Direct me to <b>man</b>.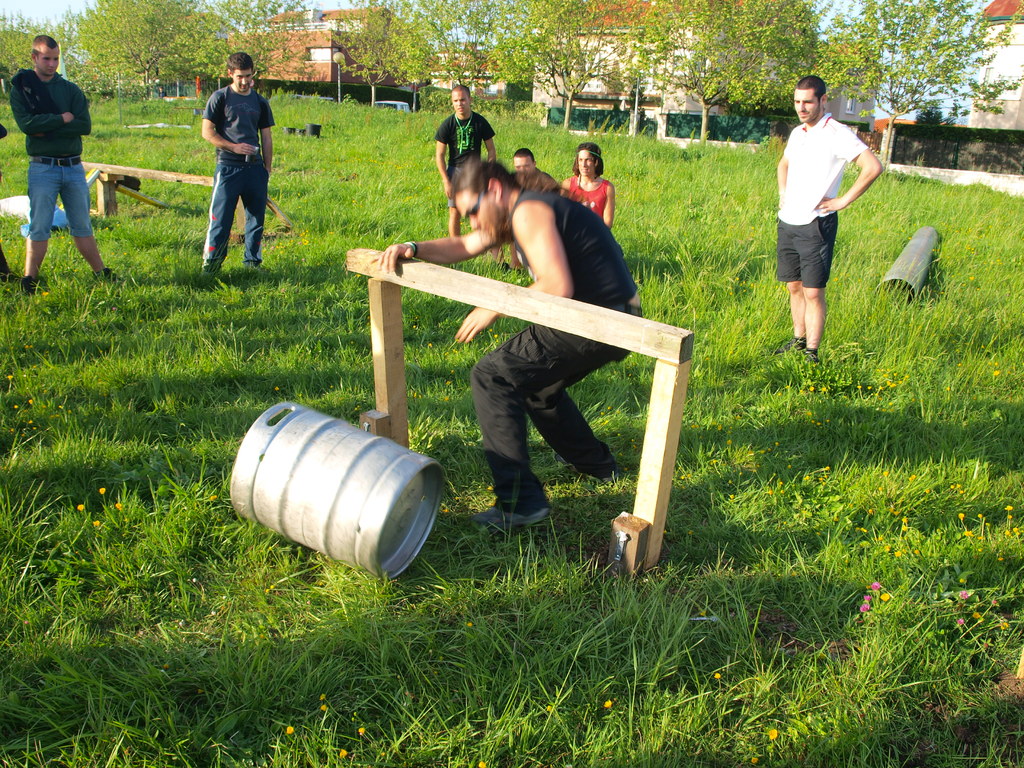
Direction: pyautogui.locateOnScreen(201, 52, 273, 282).
